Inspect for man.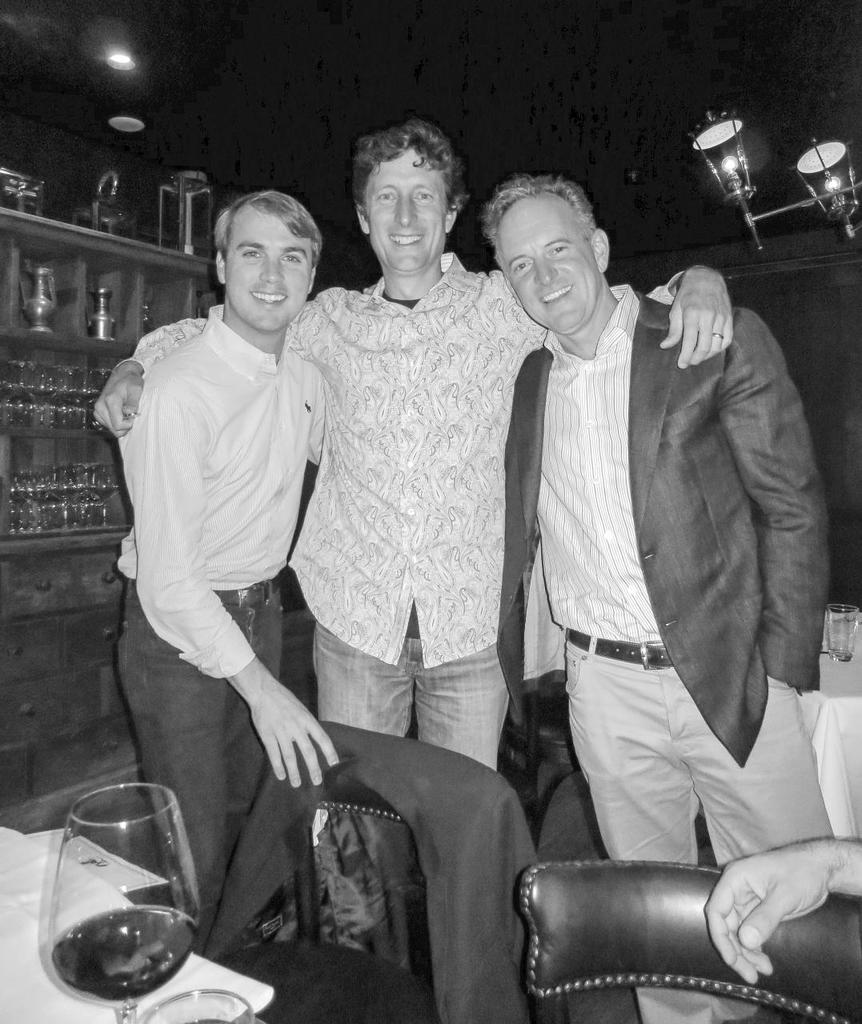
Inspection: 94:125:736:977.
